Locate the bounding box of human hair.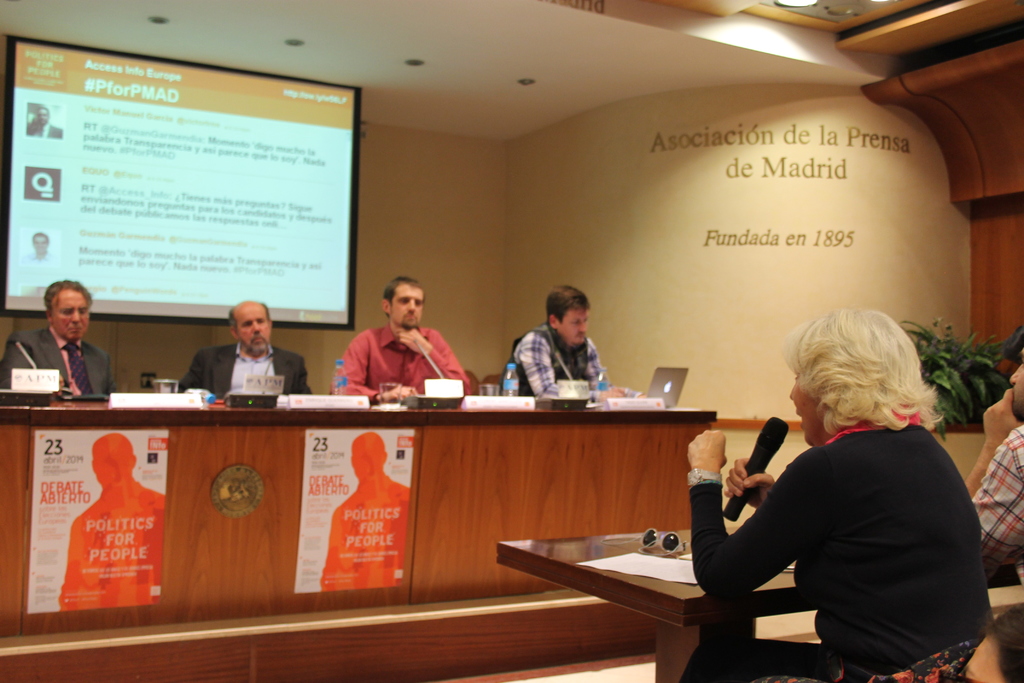
Bounding box: (left=548, top=281, right=591, bottom=330).
